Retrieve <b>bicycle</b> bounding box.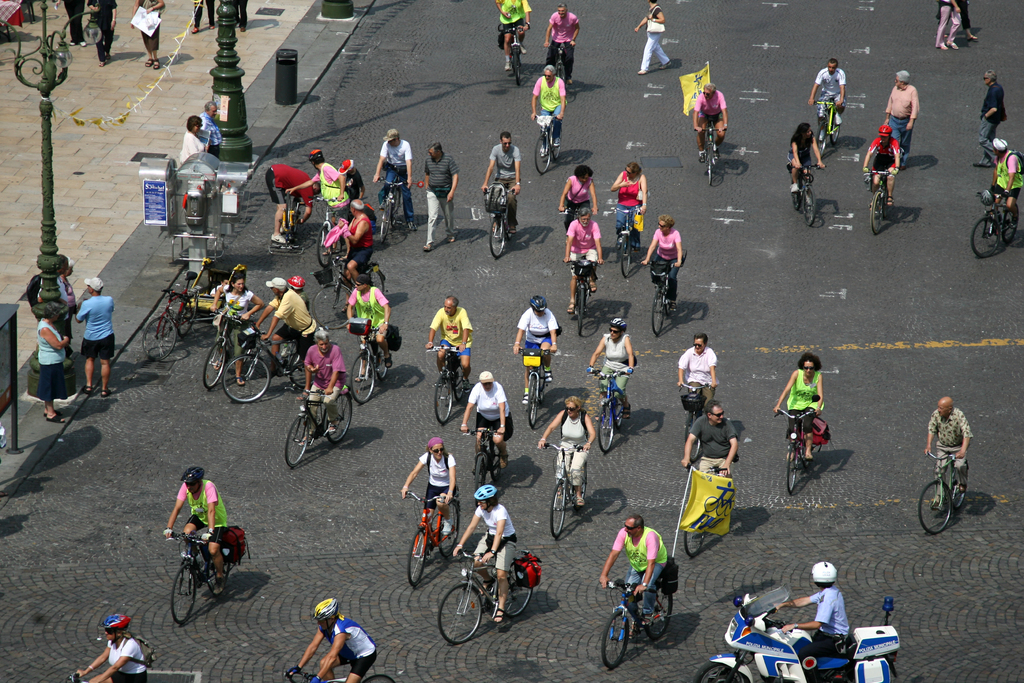
Bounding box: x1=281 y1=383 x2=353 y2=468.
